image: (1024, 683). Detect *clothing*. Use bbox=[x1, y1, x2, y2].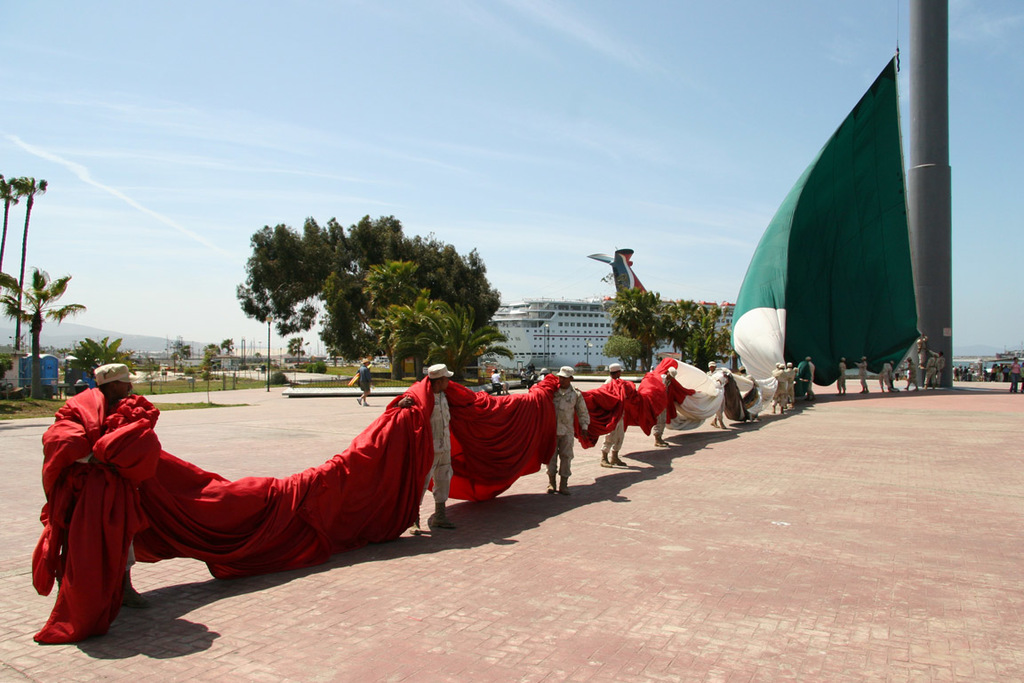
bbox=[600, 375, 624, 452].
